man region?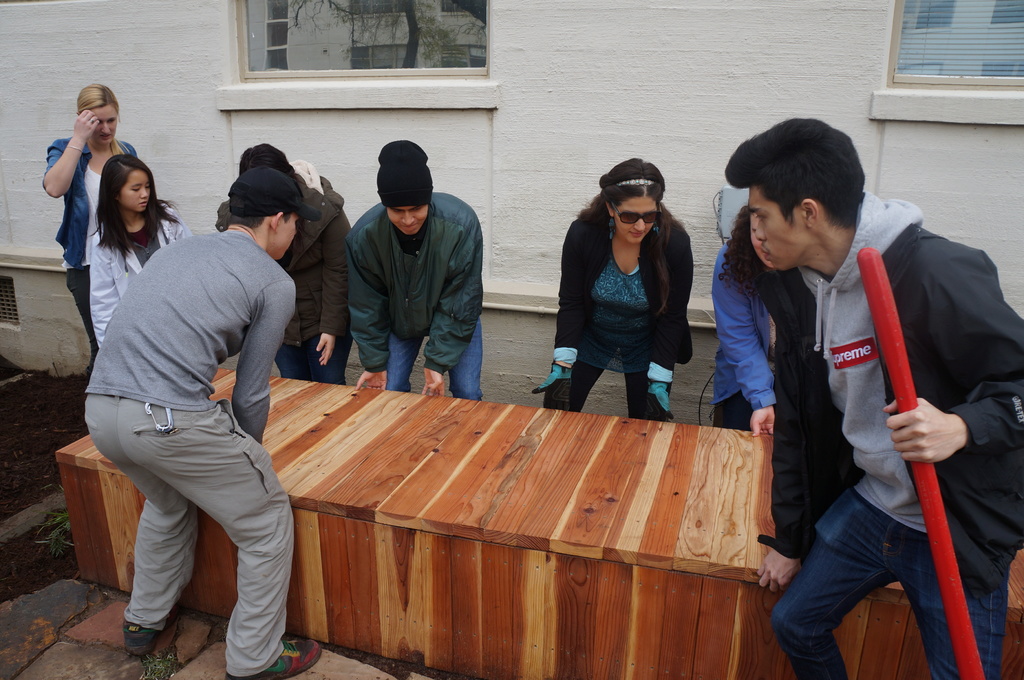
Rect(346, 134, 483, 407)
